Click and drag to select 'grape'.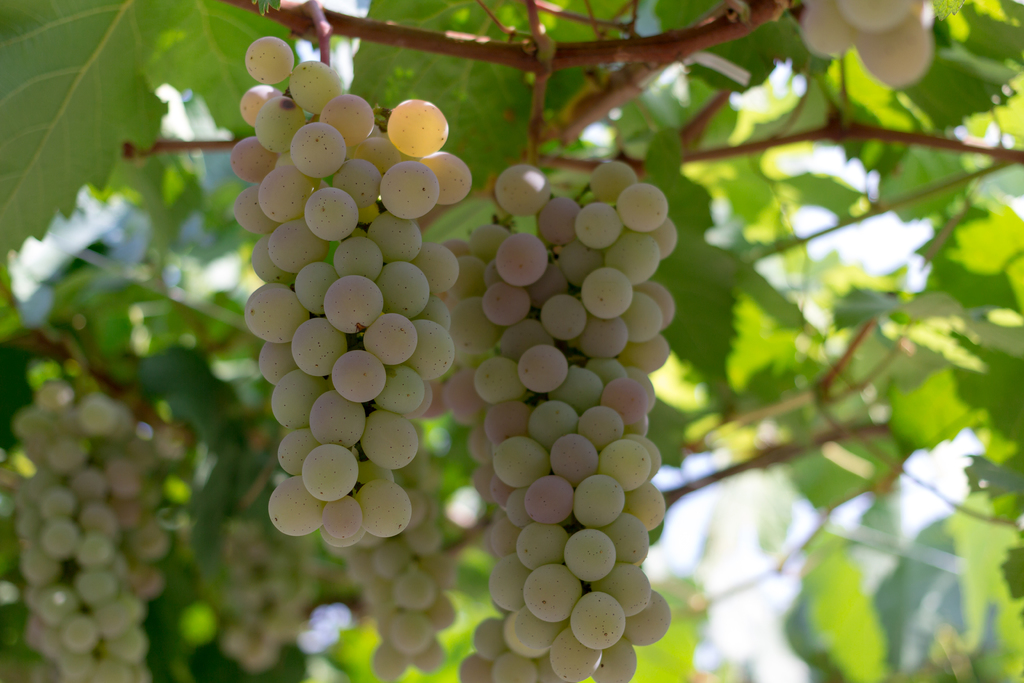
Selection: (839,0,916,29).
